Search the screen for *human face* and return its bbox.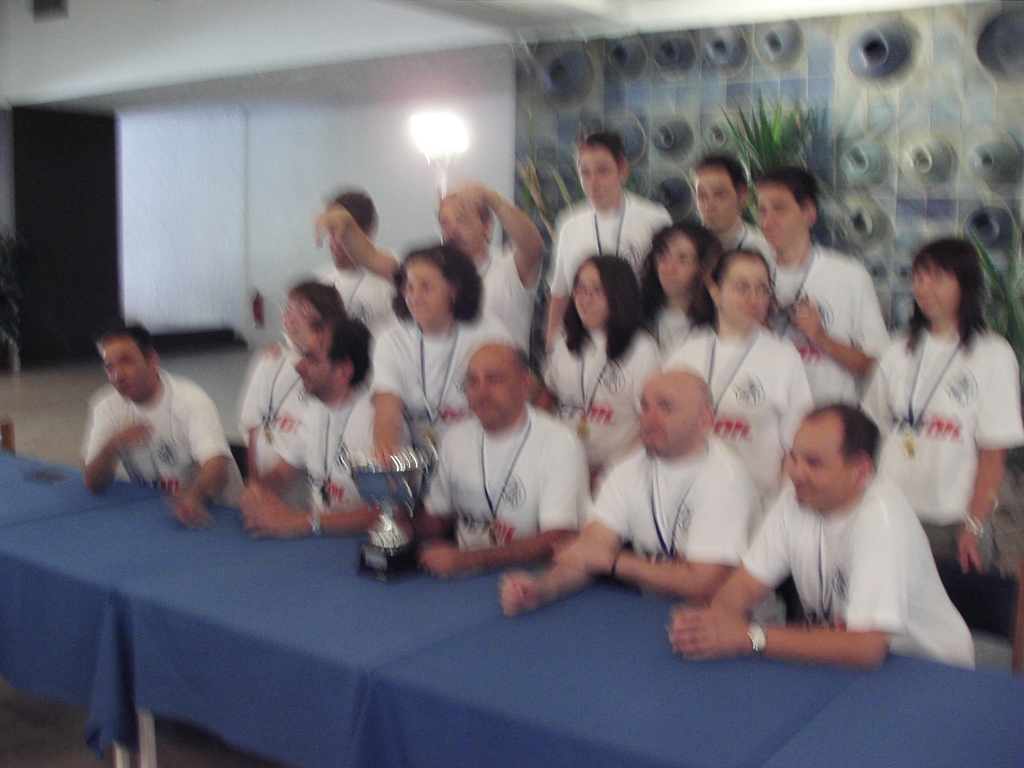
Found: x1=793, y1=415, x2=852, y2=504.
